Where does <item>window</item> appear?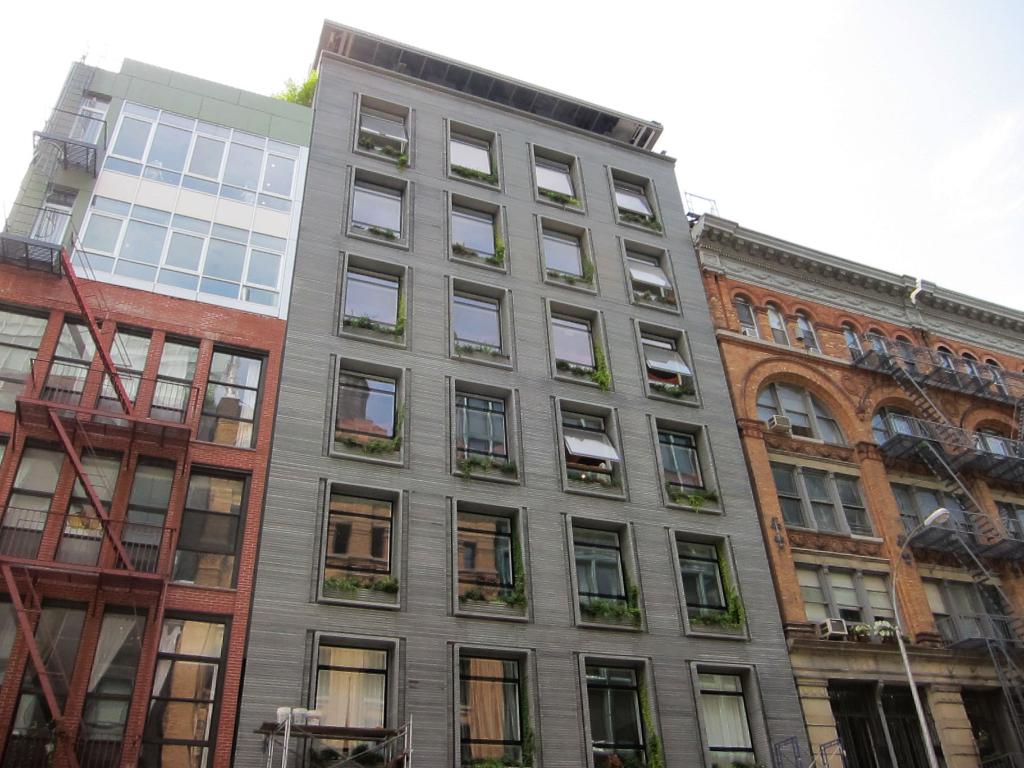
Appears at 453,284,505,353.
